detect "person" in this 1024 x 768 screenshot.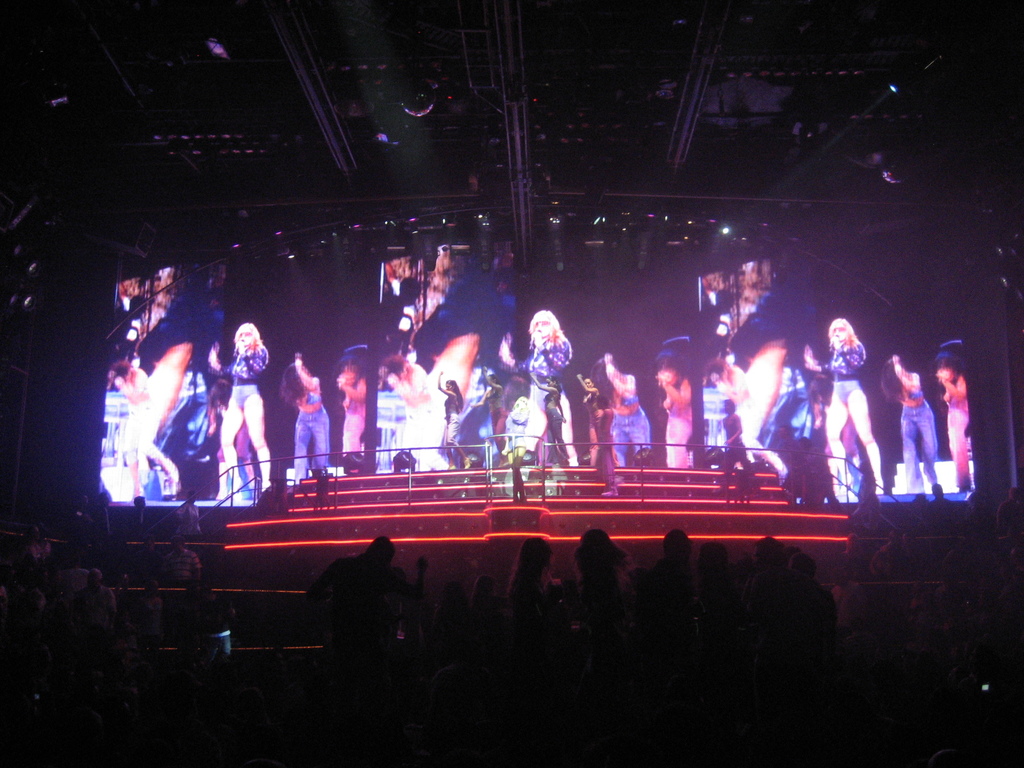
Detection: bbox=[380, 333, 481, 474].
